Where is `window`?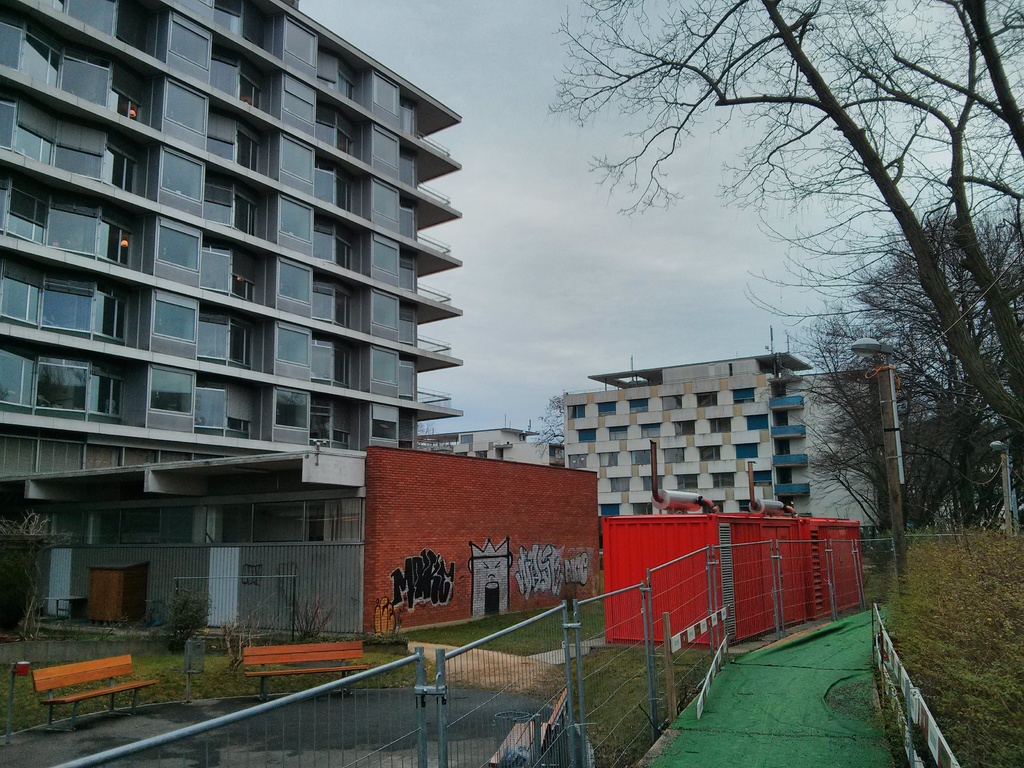
374/131/398/168.
